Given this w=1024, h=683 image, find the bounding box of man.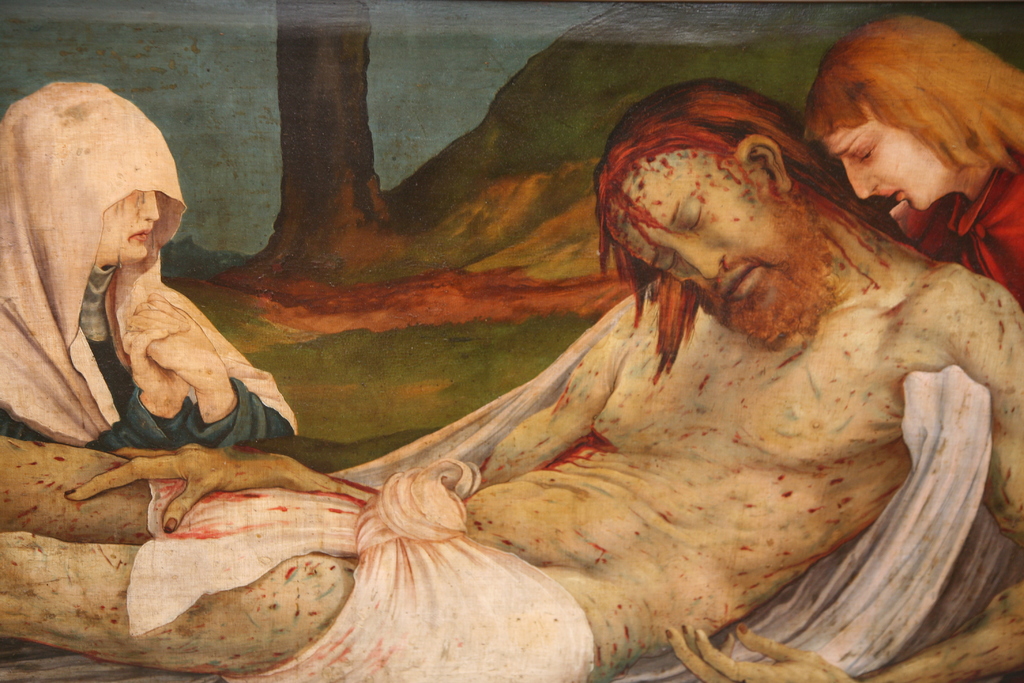
l=0, t=76, r=1023, b=682.
